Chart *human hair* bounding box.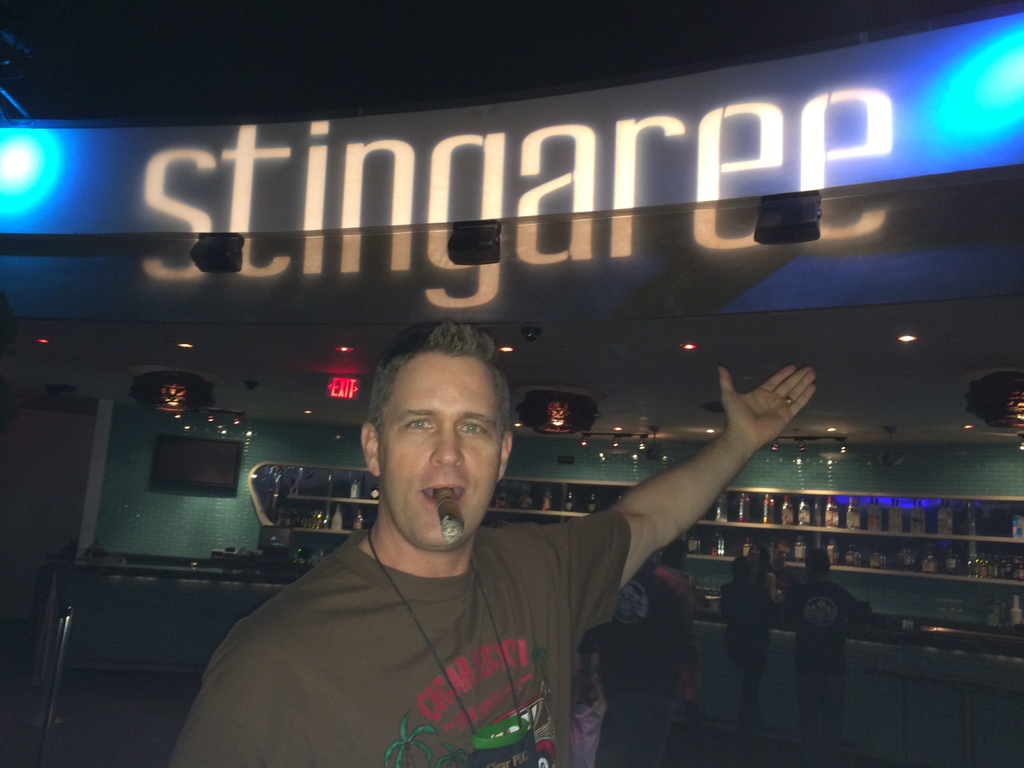
Charted: x1=728 y1=555 x2=748 y2=581.
